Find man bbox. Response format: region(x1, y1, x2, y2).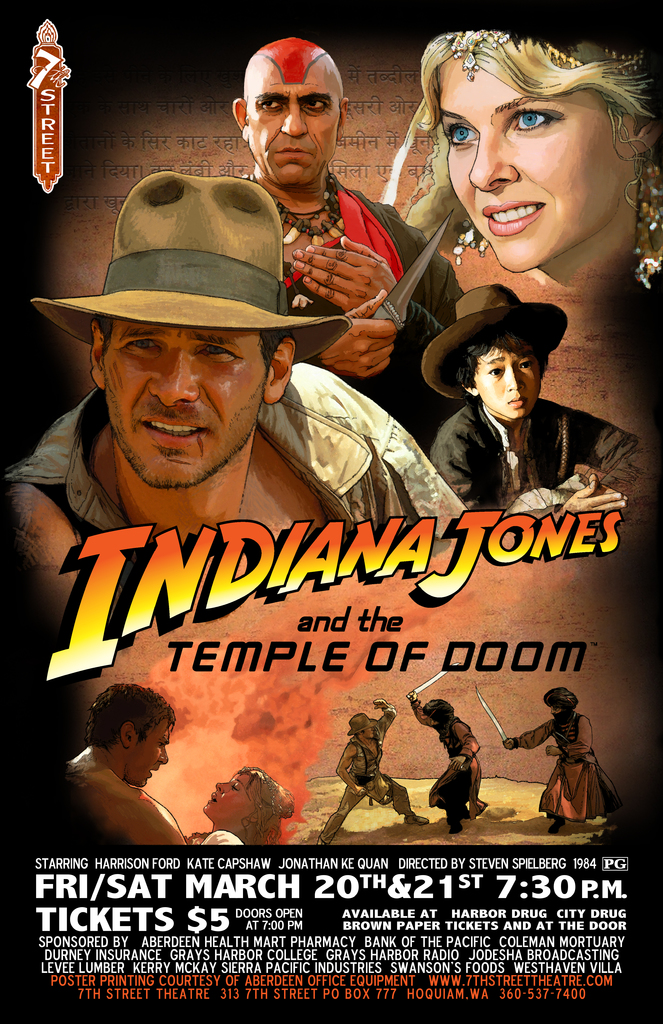
region(8, 170, 478, 665).
